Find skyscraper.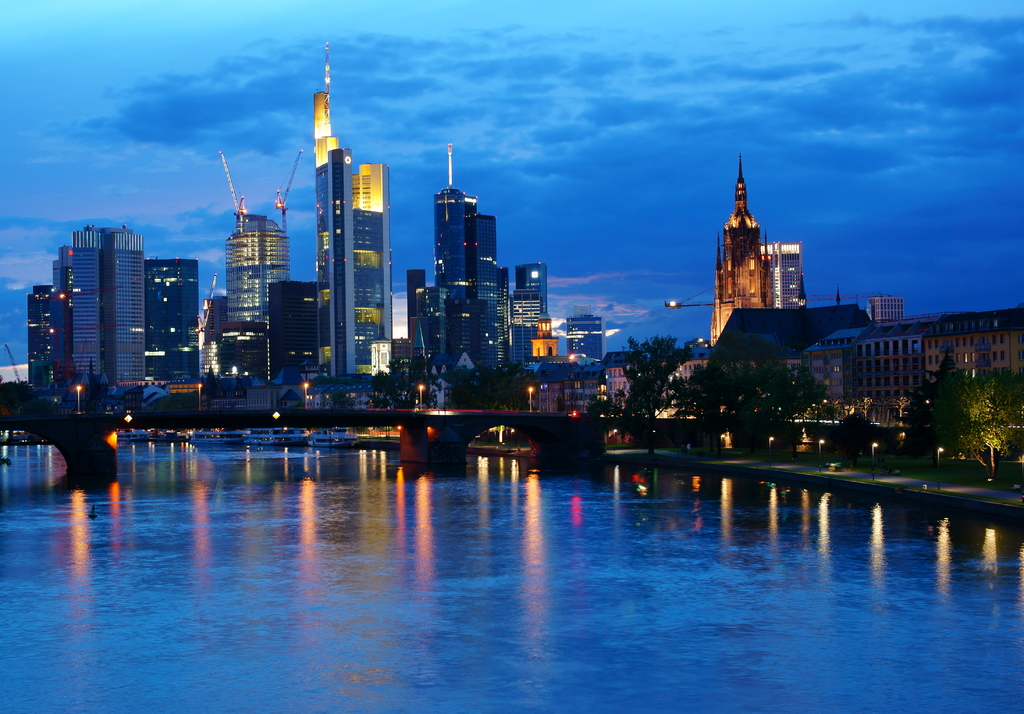
rect(222, 206, 296, 326).
